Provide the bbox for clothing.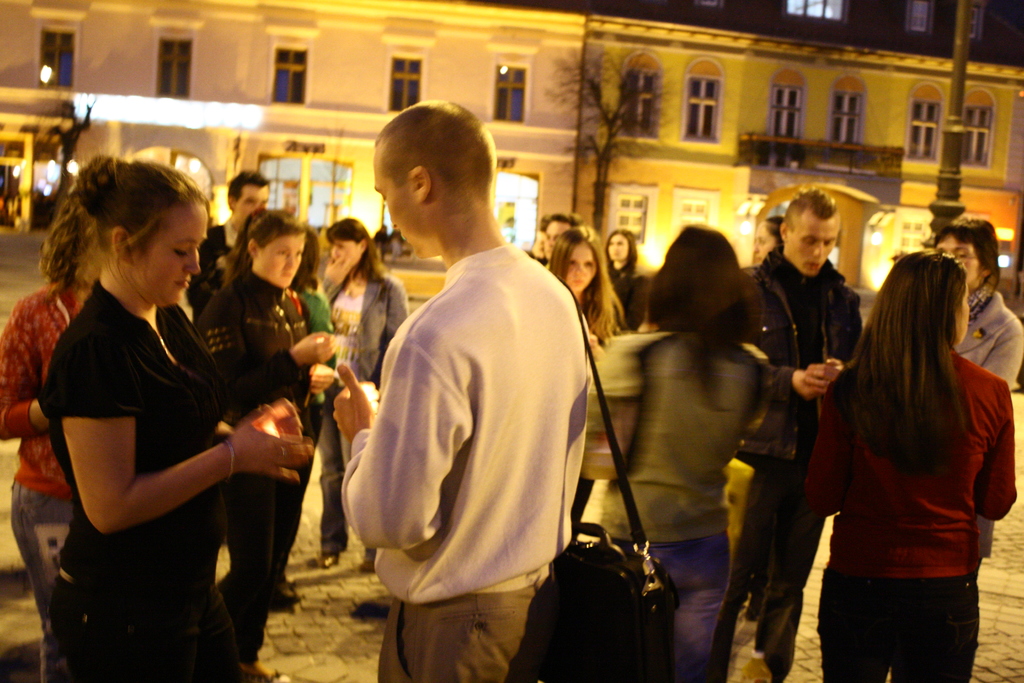
36,279,243,682.
